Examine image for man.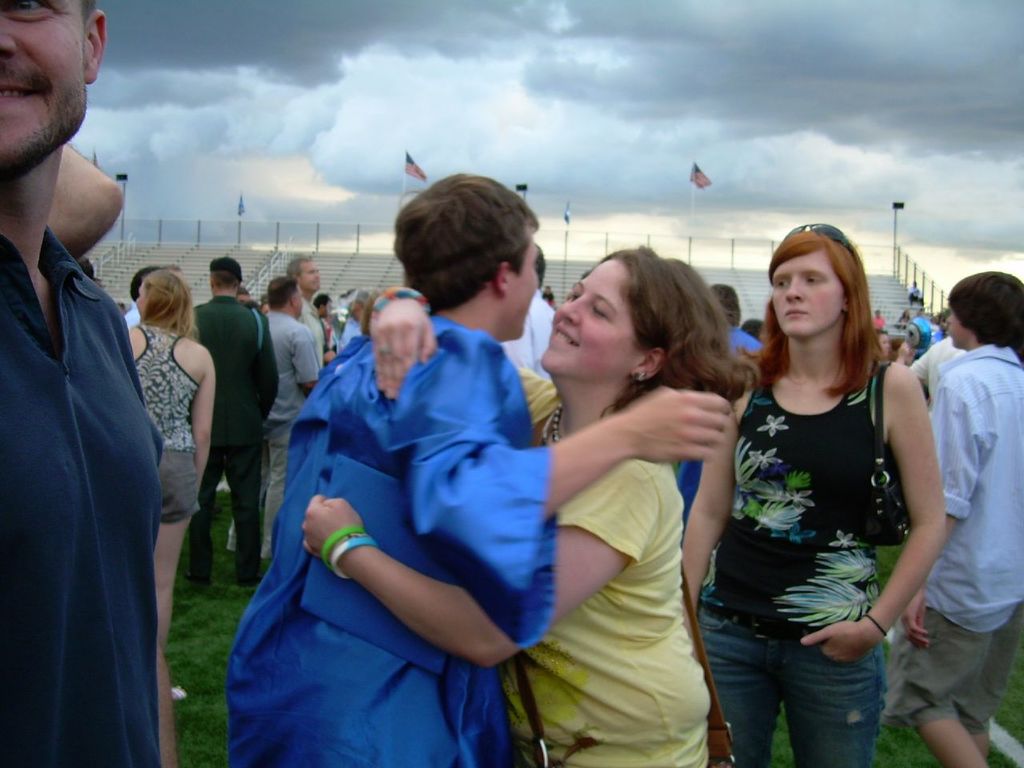
Examination result: (left=226, top=274, right=325, bottom=557).
